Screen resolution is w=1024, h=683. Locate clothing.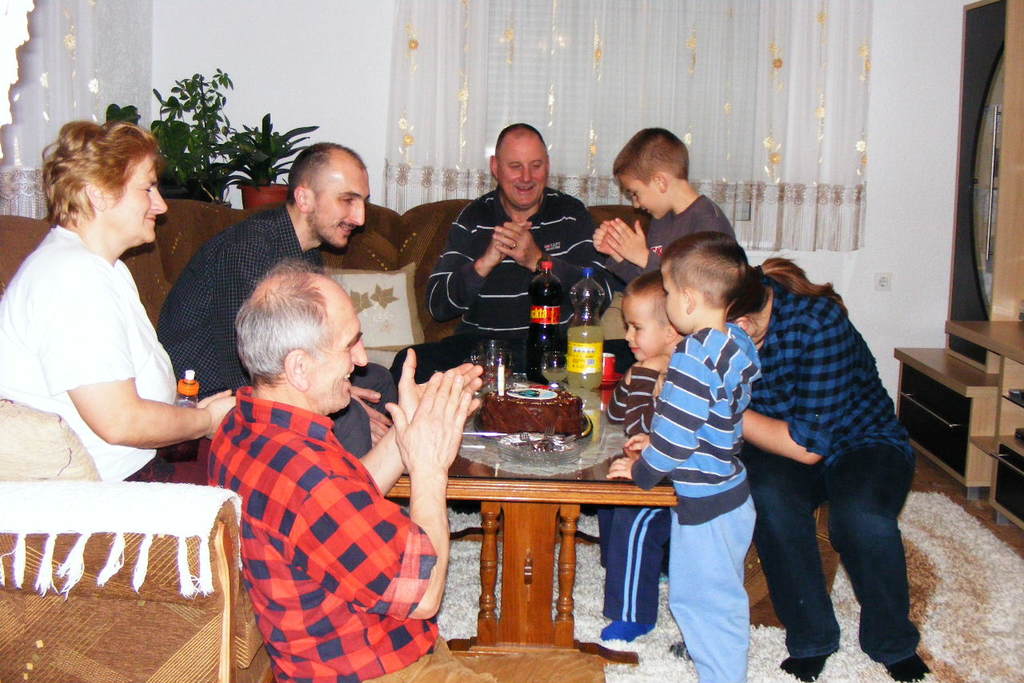
<box>0,223,180,486</box>.
